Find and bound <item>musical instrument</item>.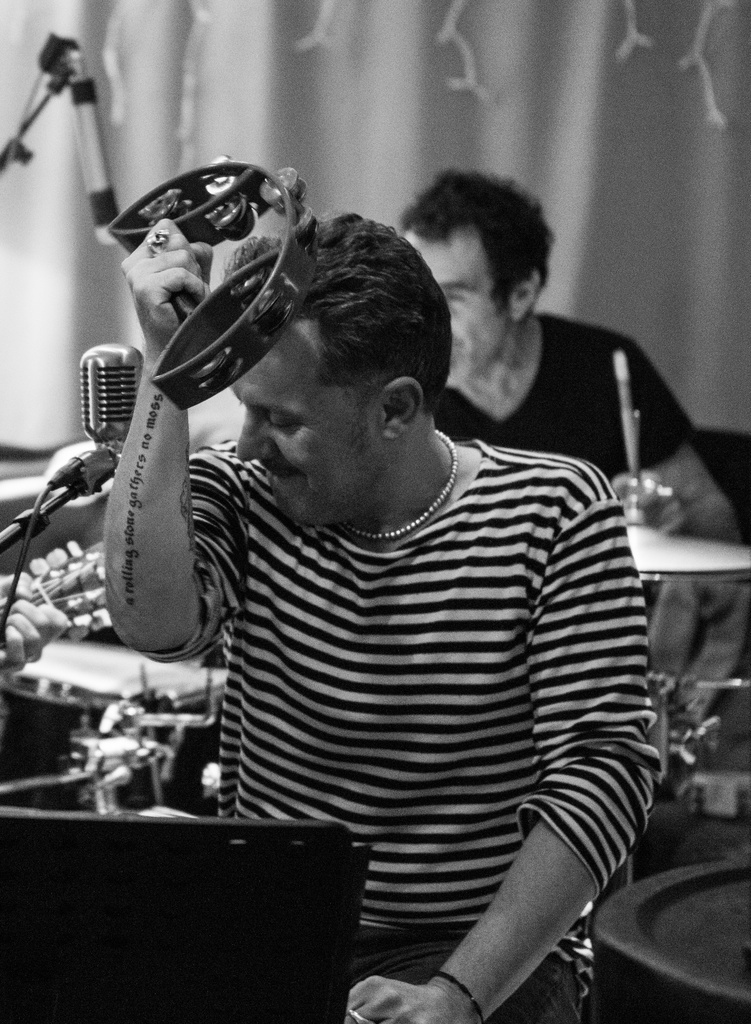
Bound: [x1=0, y1=645, x2=243, y2=822].
